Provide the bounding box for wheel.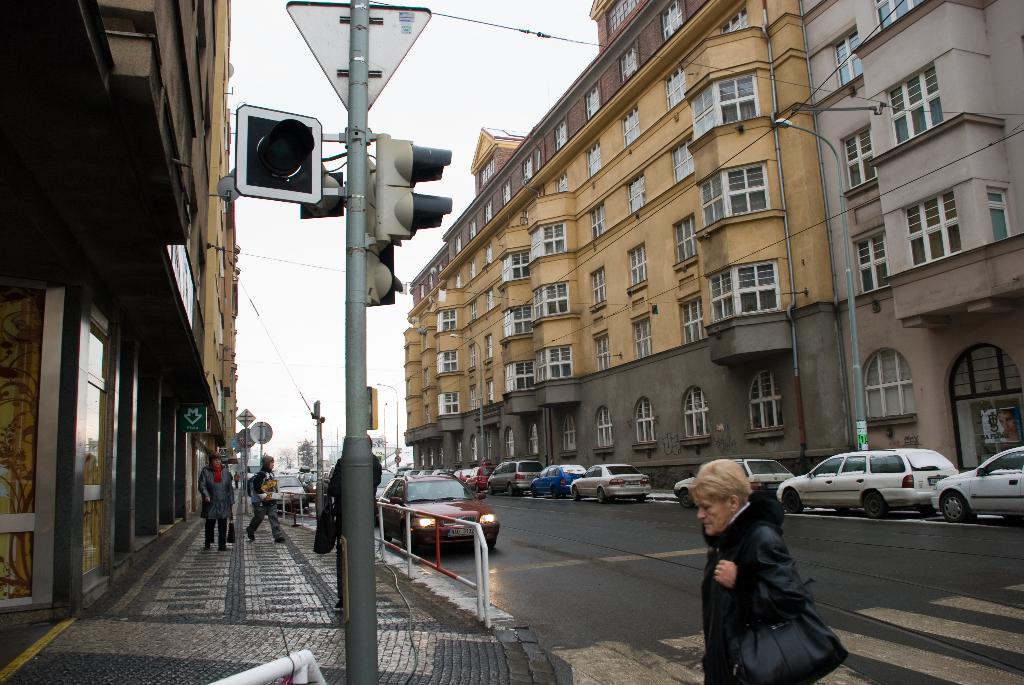
box=[529, 485, 535, 498].
